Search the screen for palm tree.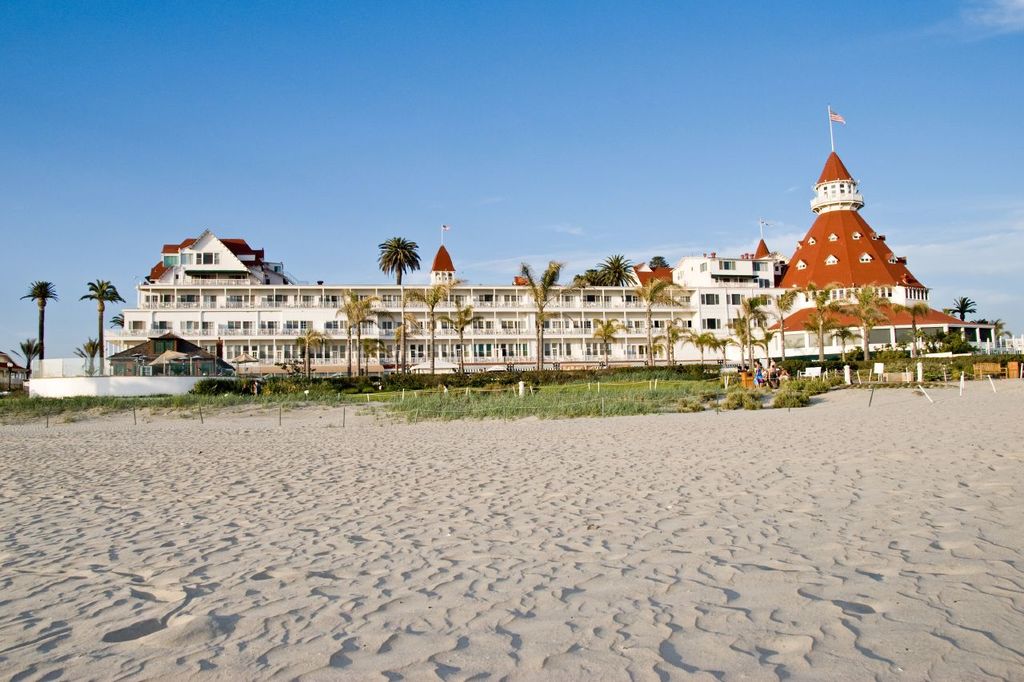
Found at 12,329,50,389.
